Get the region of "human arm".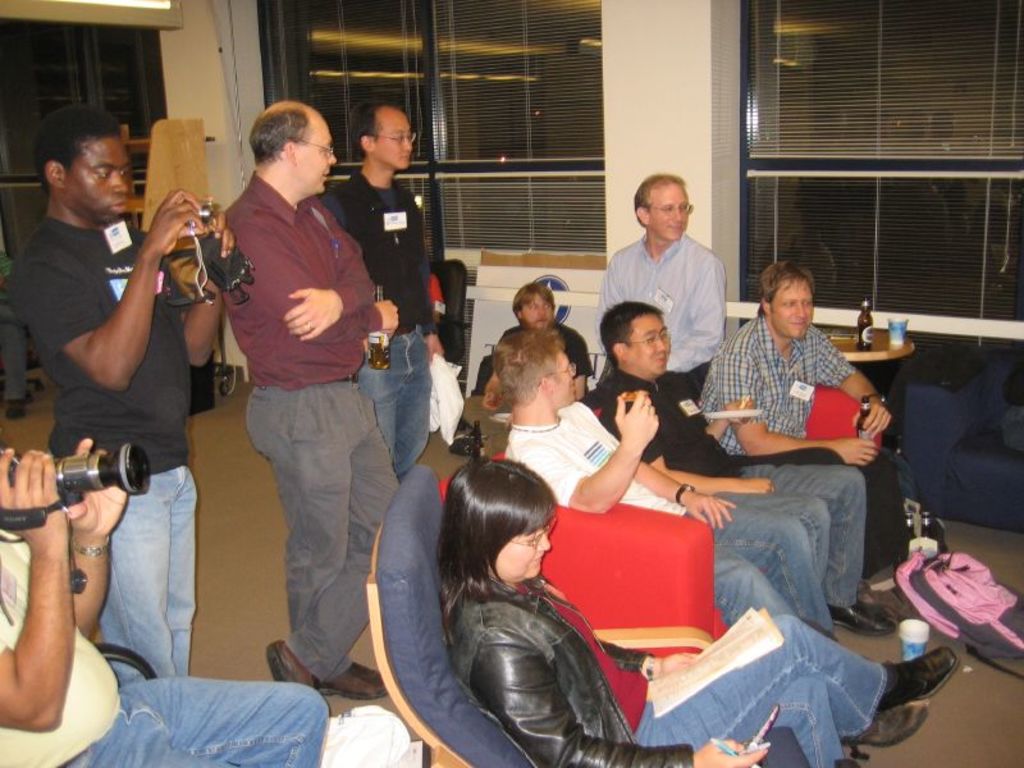
[x1=175, y1=207, x2=248, y2=370].
